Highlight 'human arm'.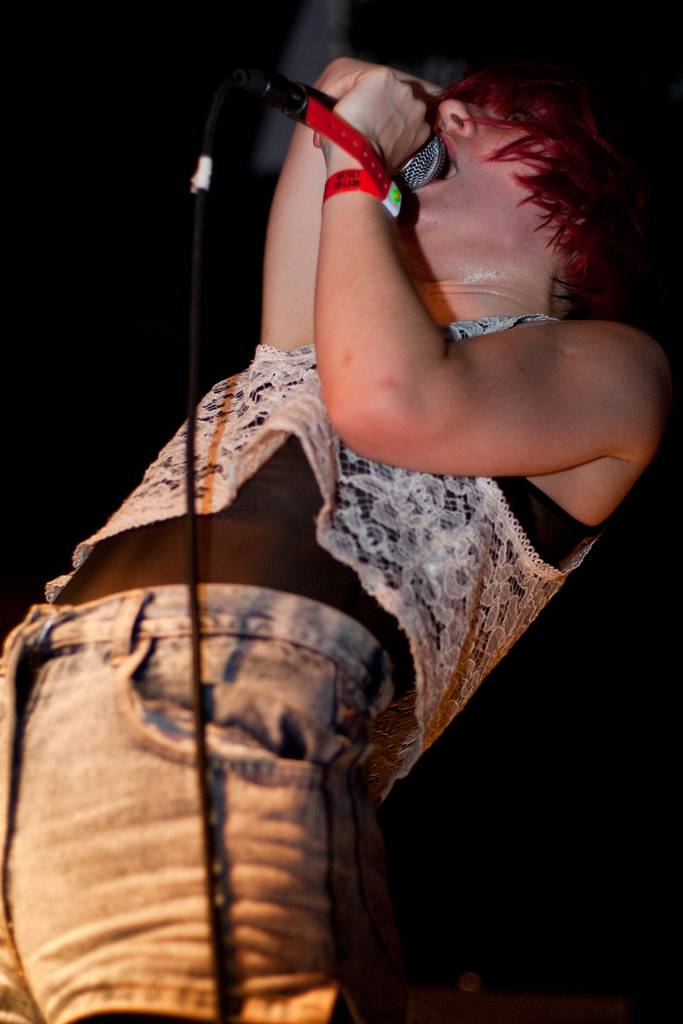
Highlighted region: <box>245,49,447,356</box>.
